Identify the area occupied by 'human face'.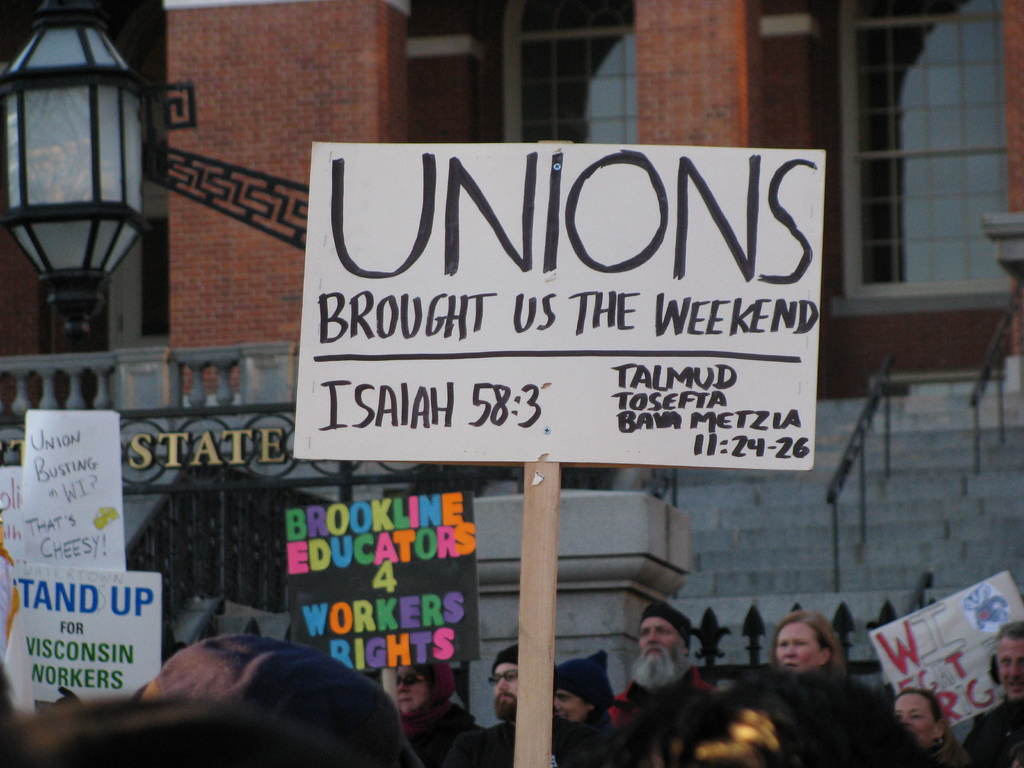
Area: <bbox>895, 692, 940, 746</bbox>.
